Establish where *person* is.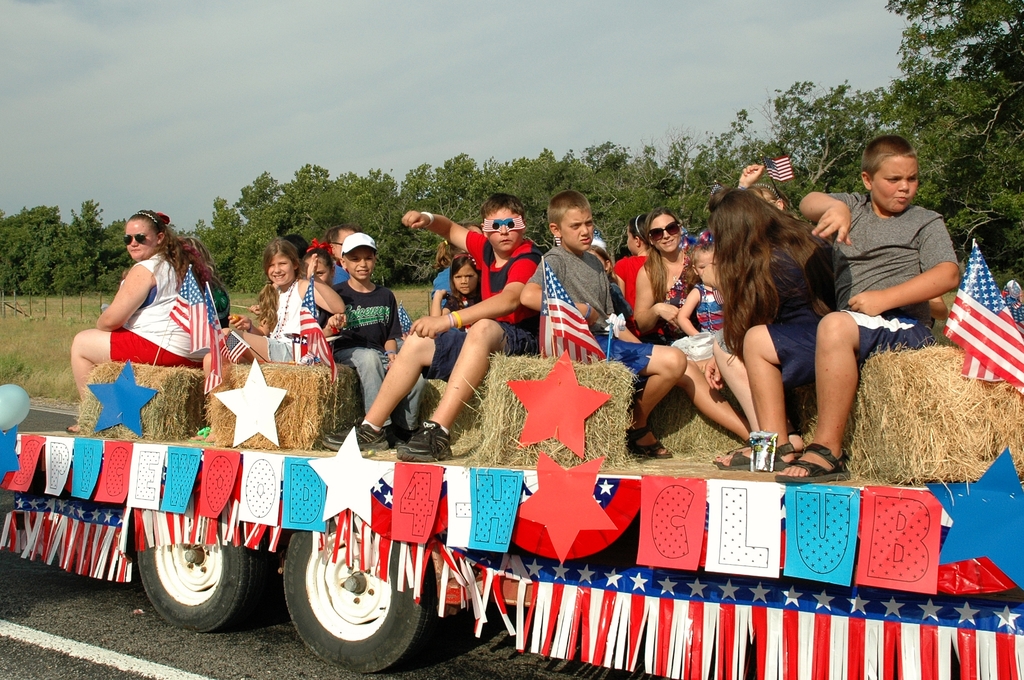
Established at x1=430 y1=259 x2=476 y2=314.
